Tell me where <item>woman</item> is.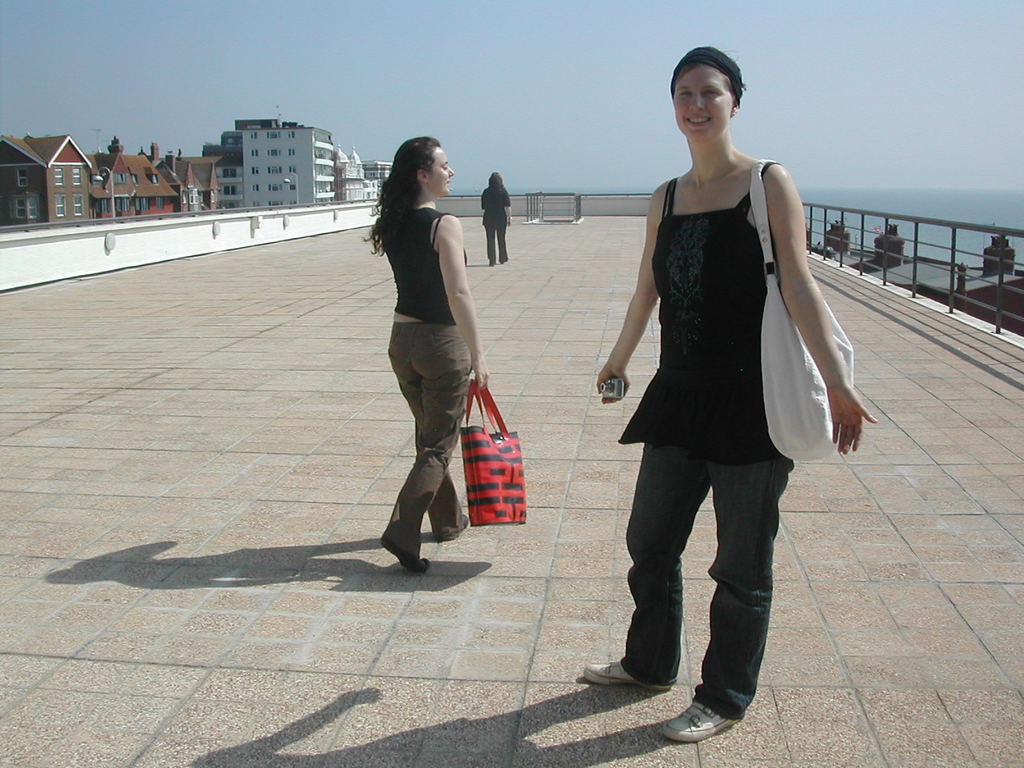
<item>woman</item> is at {"left": 583, "top": 47, "right": 879, "bottom": 742}.
